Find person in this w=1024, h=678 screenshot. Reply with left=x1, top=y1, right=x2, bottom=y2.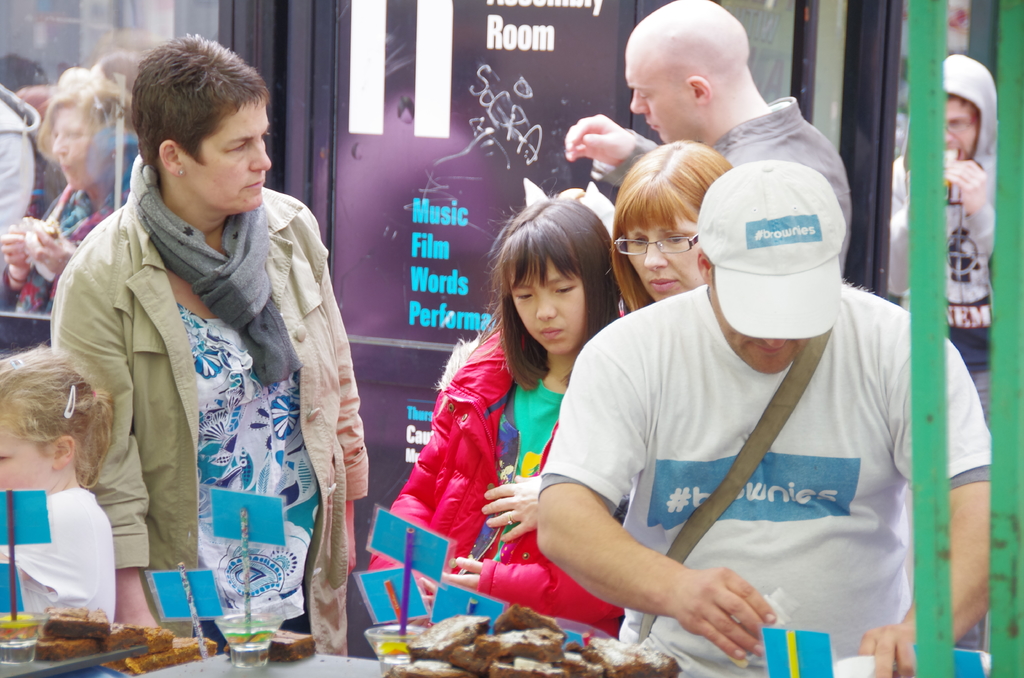
left=36, top=23, right=364, bottom=651.
